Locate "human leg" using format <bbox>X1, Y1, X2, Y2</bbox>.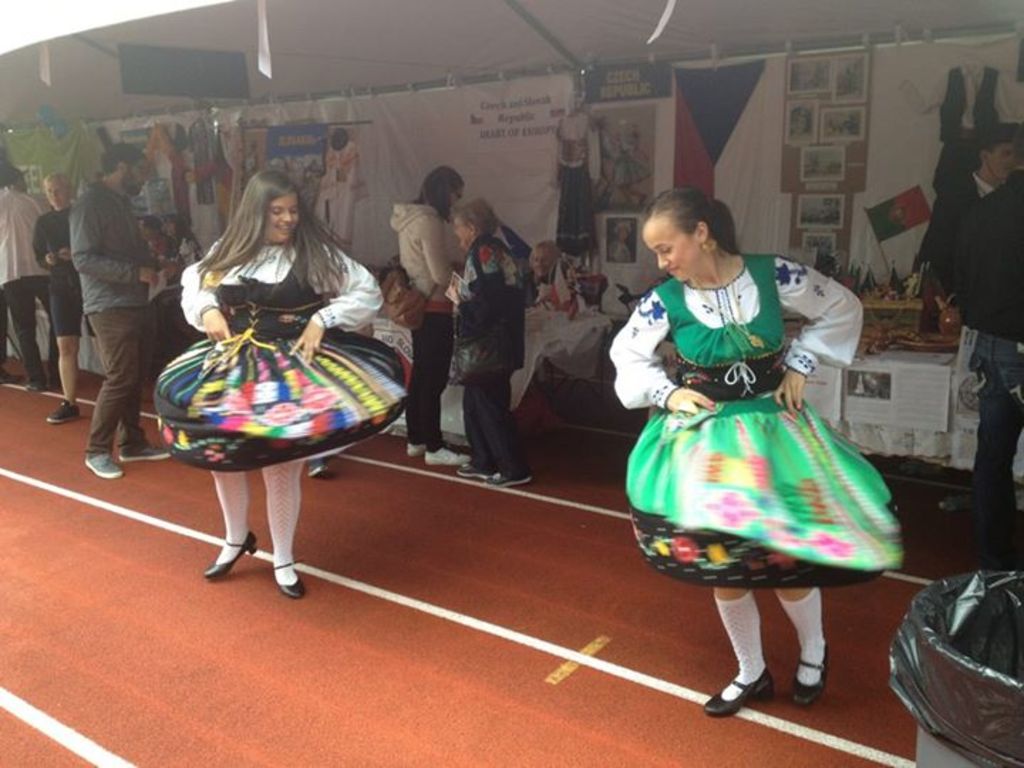
<bbox>78, 309, 134, 465</bbox>.
